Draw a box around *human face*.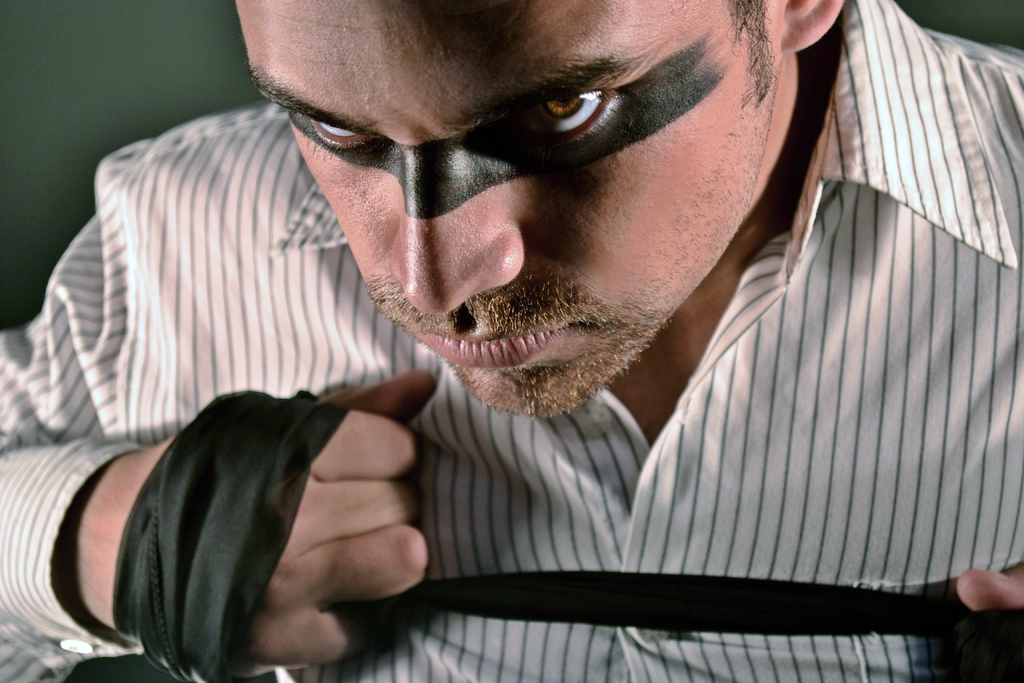
(left=236, top=0, right=800, bottom=415).
